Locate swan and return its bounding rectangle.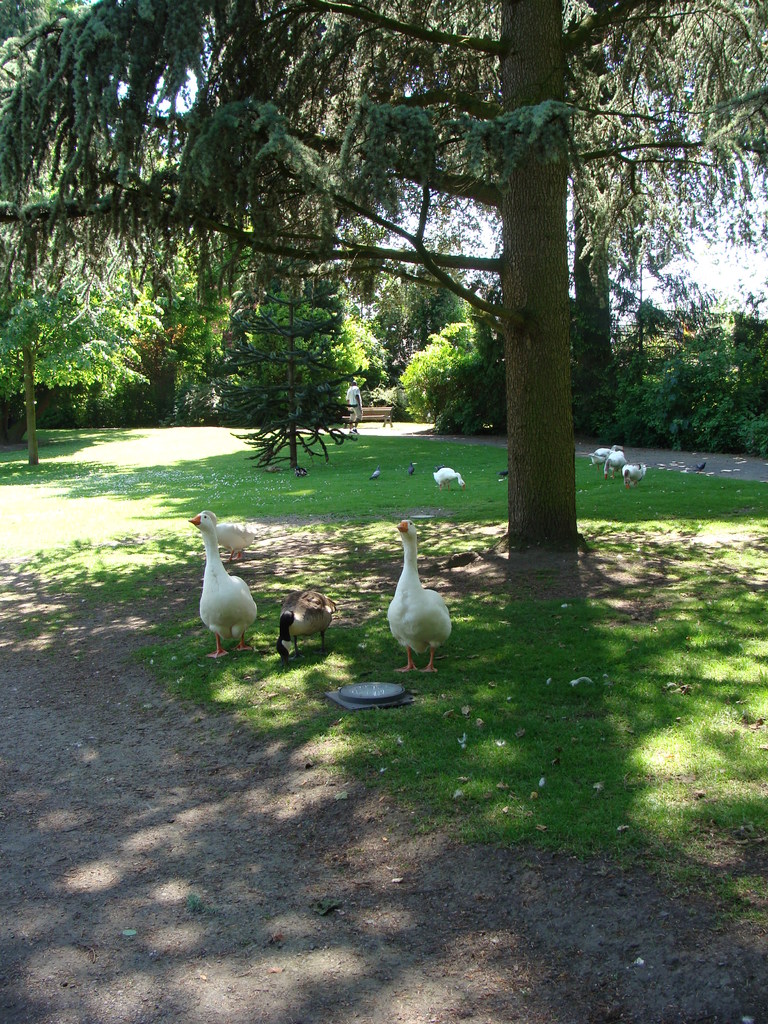
[left=586, top=444, right=623, bottom=470].
